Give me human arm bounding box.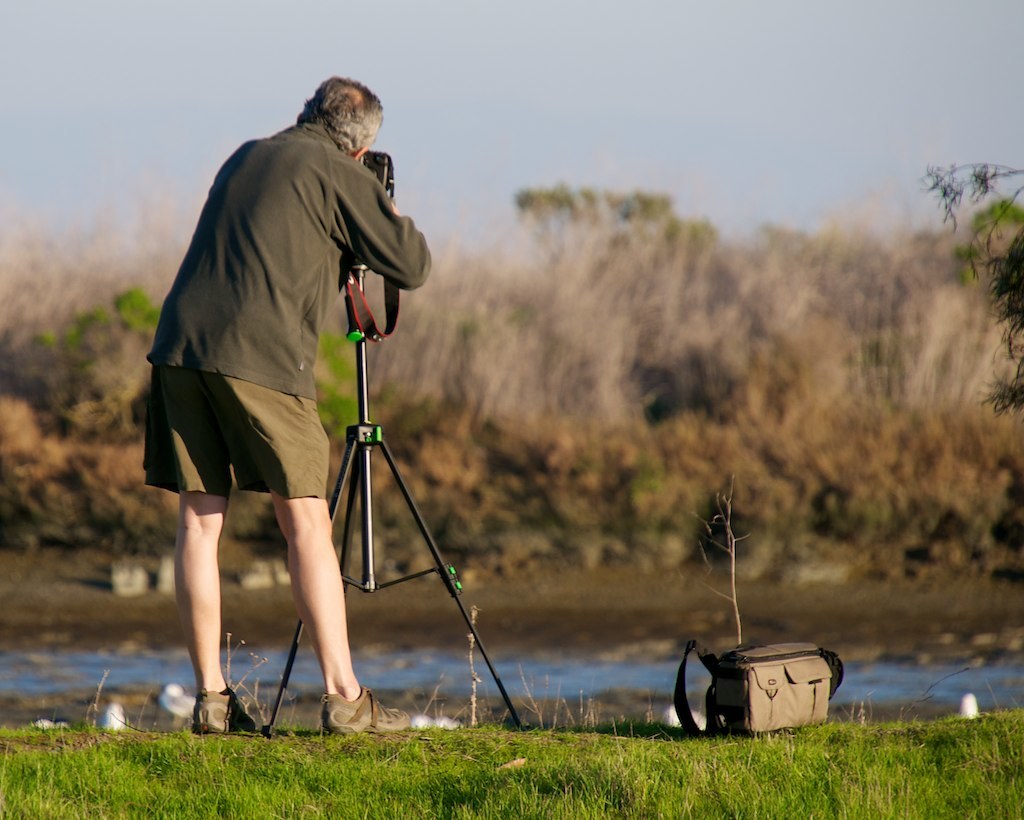
l=329, t=158, r=435, b=291.
